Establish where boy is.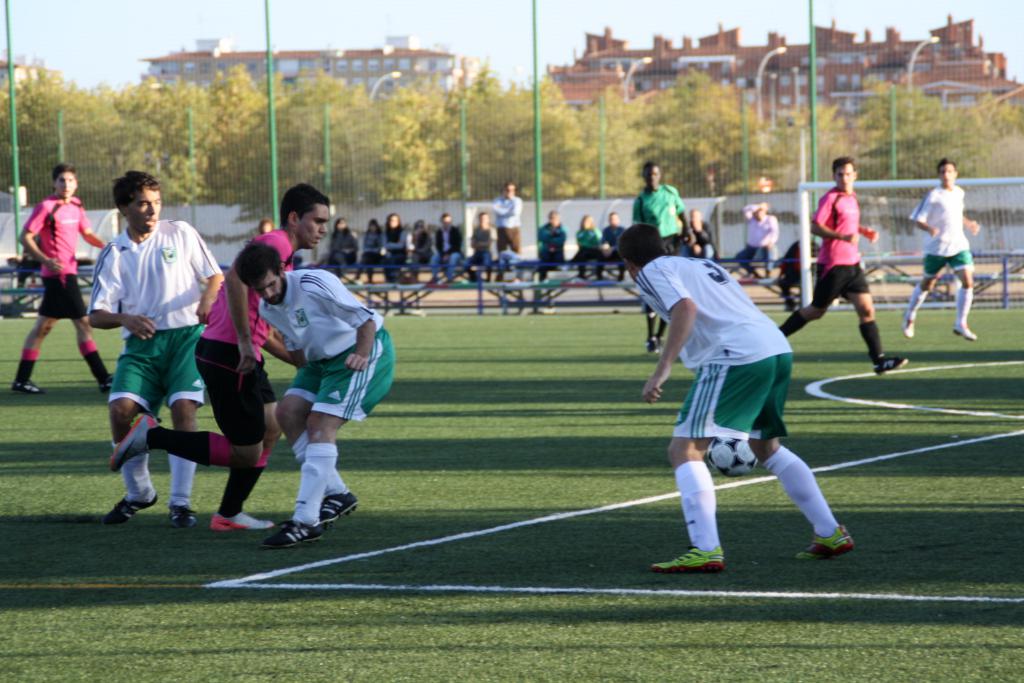
Established at box=[84, 159, 216, 539].
